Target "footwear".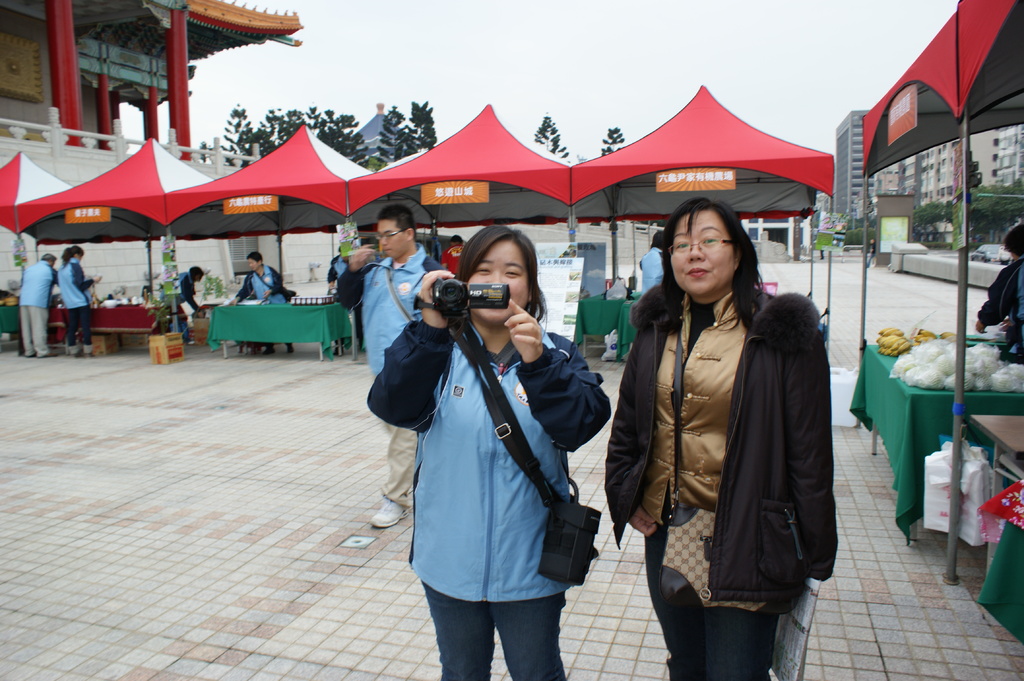
Target region: pyautogui.locateOnScreen(365, 491, 408, 530).
